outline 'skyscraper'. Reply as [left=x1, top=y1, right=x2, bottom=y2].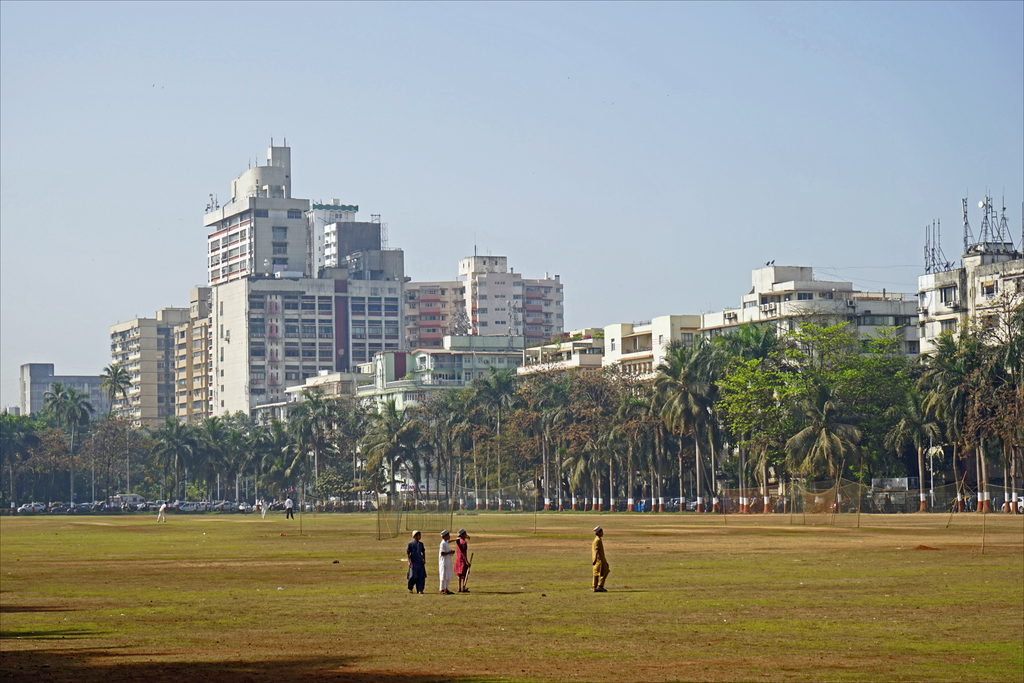
[left=197, top=136, right=411, bottom=413].
